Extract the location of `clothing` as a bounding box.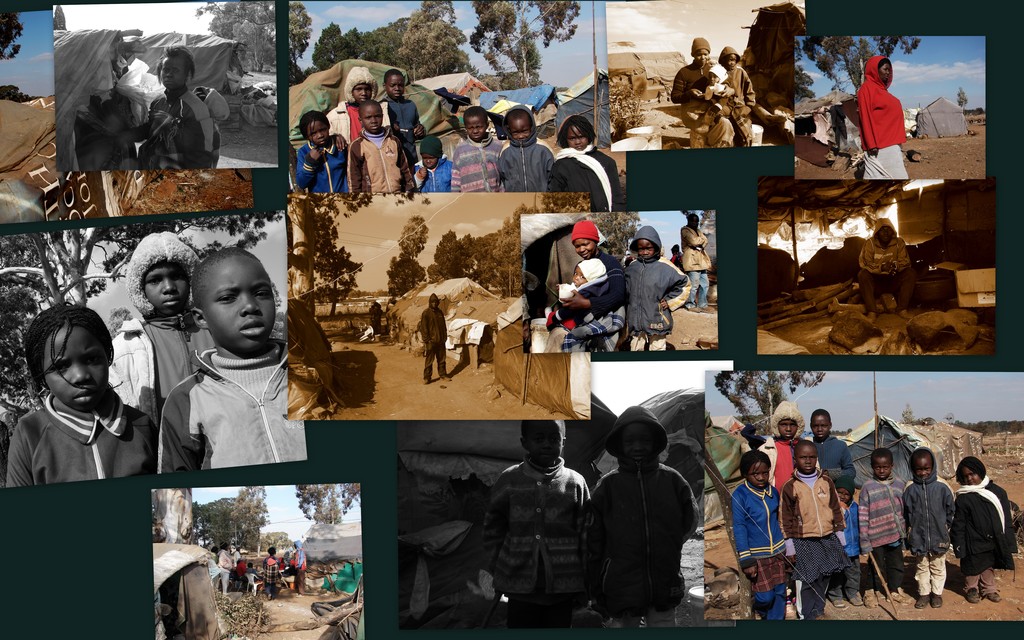
(477, 452, 589, 629).
